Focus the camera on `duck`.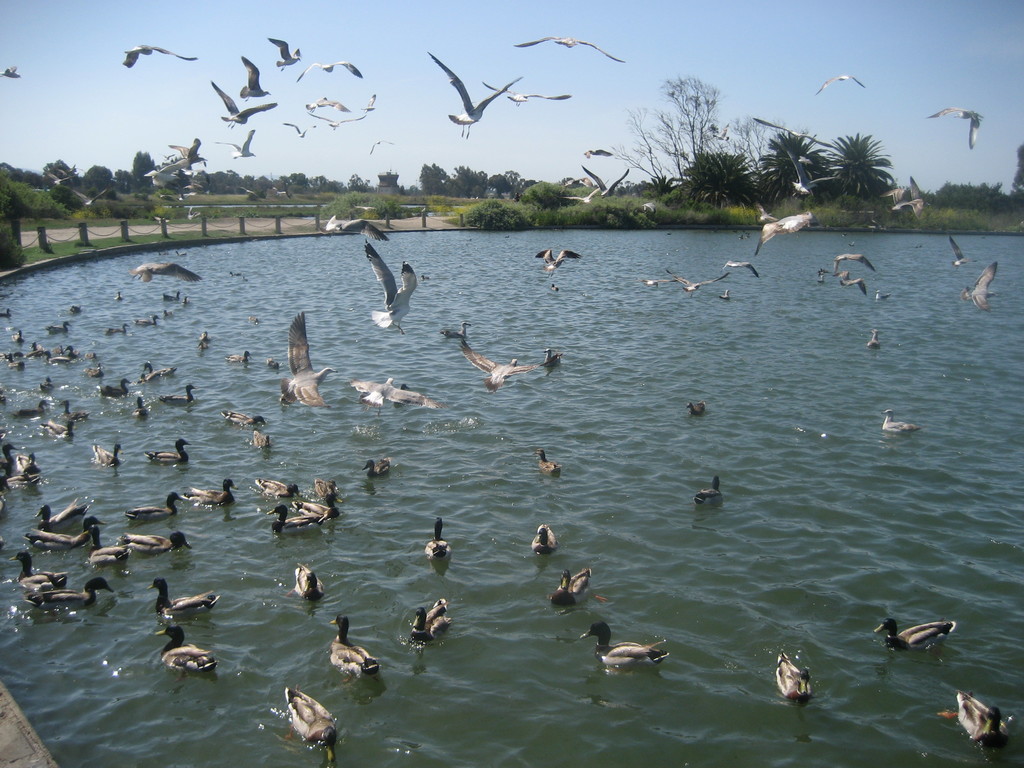
Focus region: bbox=[152, 622, 216, 669].
